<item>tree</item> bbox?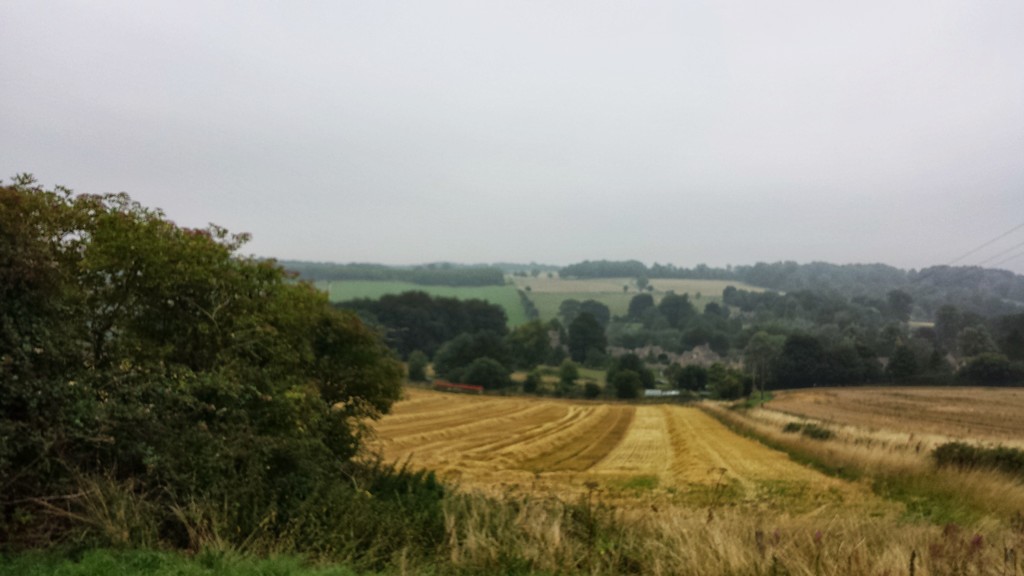
547/270/555/278
